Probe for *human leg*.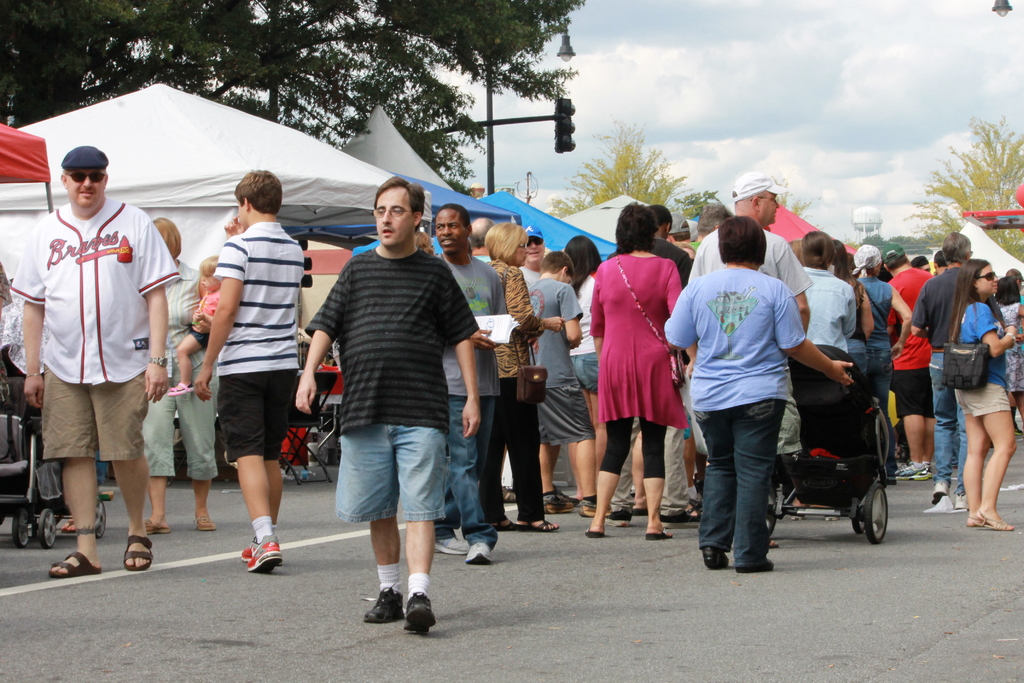
Probe result: [894,350,929,479].
